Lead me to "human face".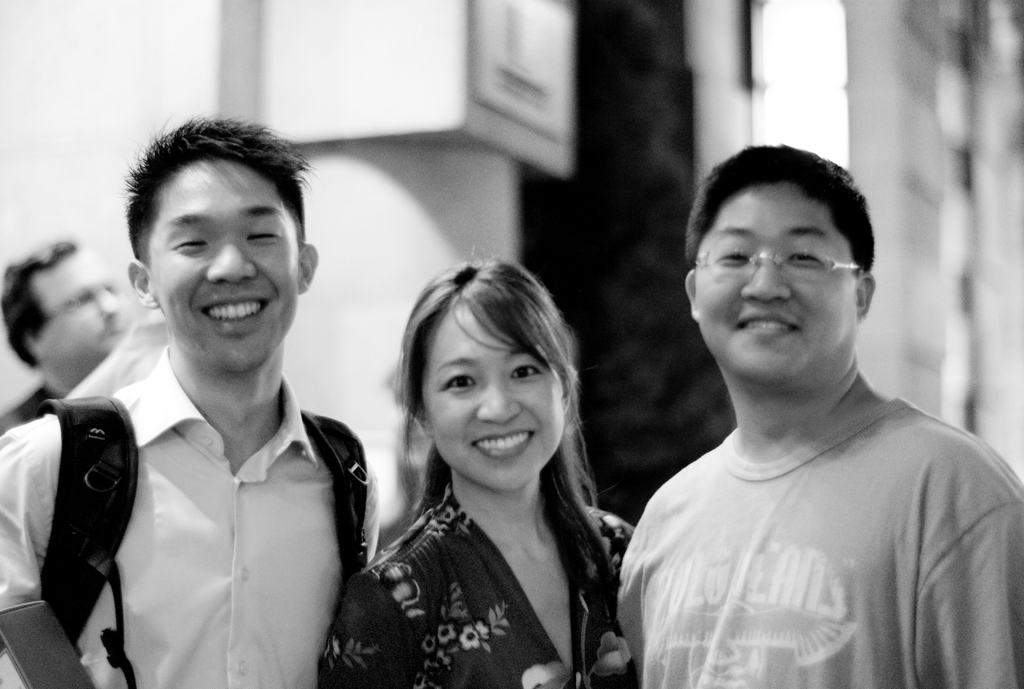
Lead to x1=147 y1=163 x2=303 y2=373.
